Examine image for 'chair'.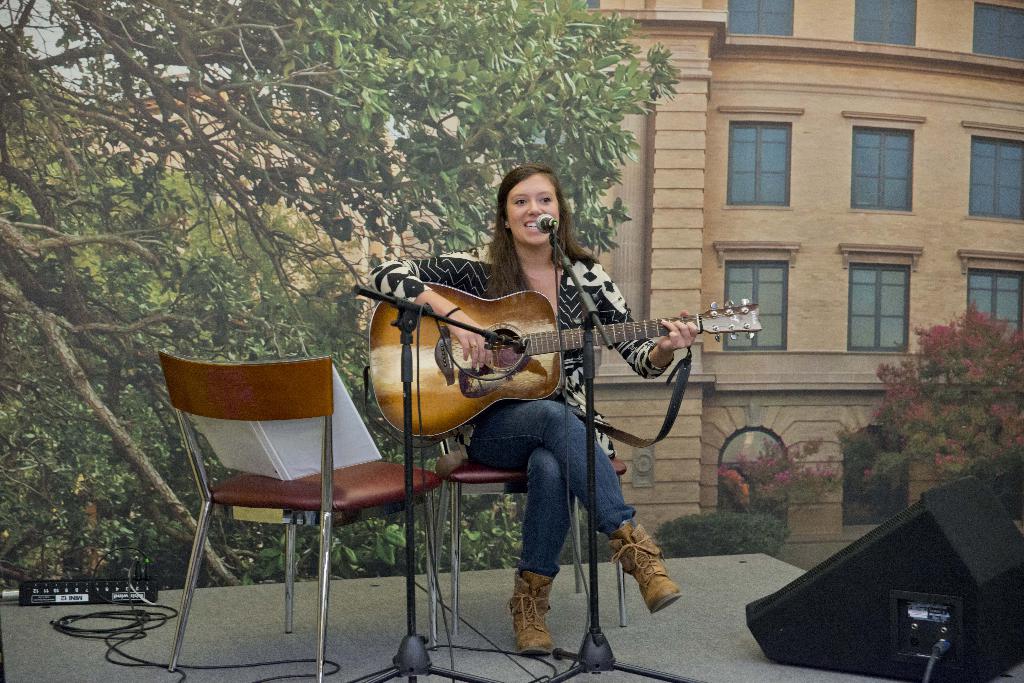
Examination result: bbox(177, 298, 498, 671).
